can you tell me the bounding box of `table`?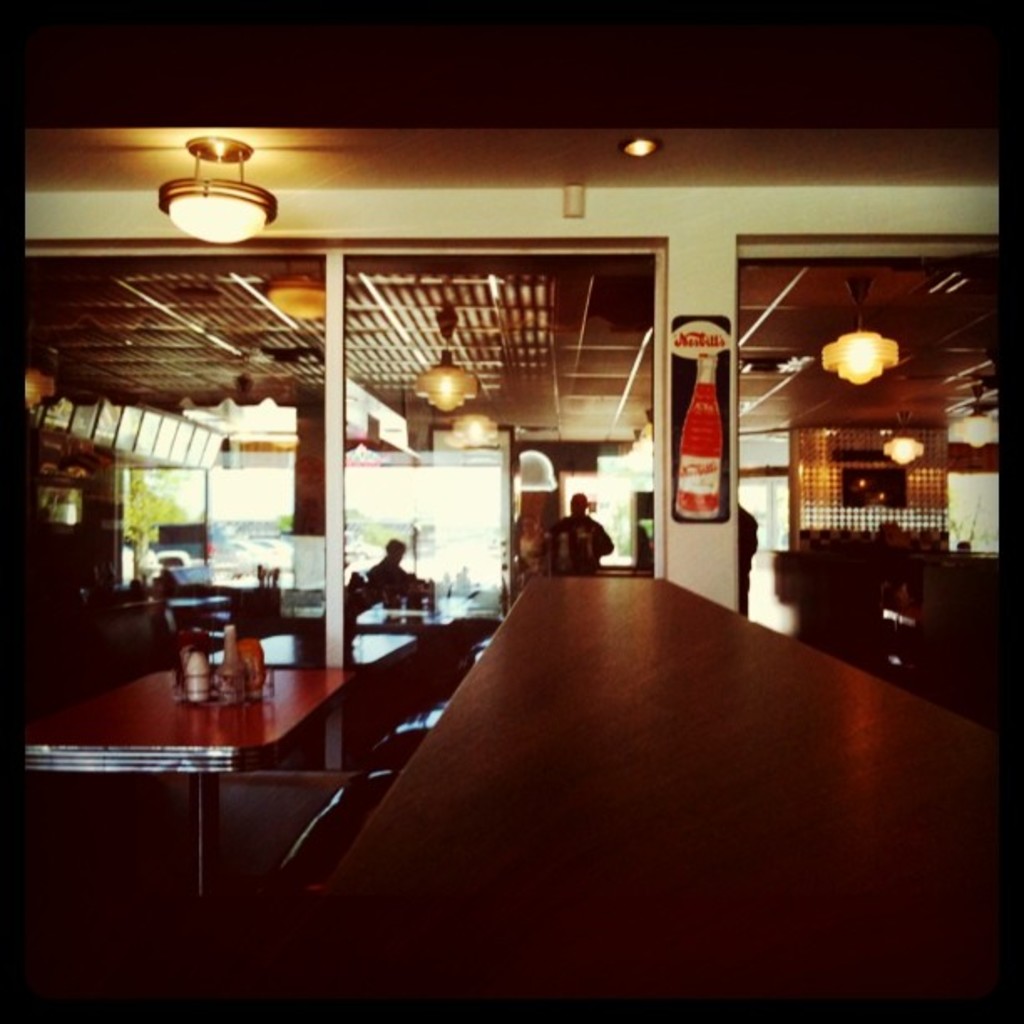
(x1=264, y1=569, x2=1022, y2=1022).
